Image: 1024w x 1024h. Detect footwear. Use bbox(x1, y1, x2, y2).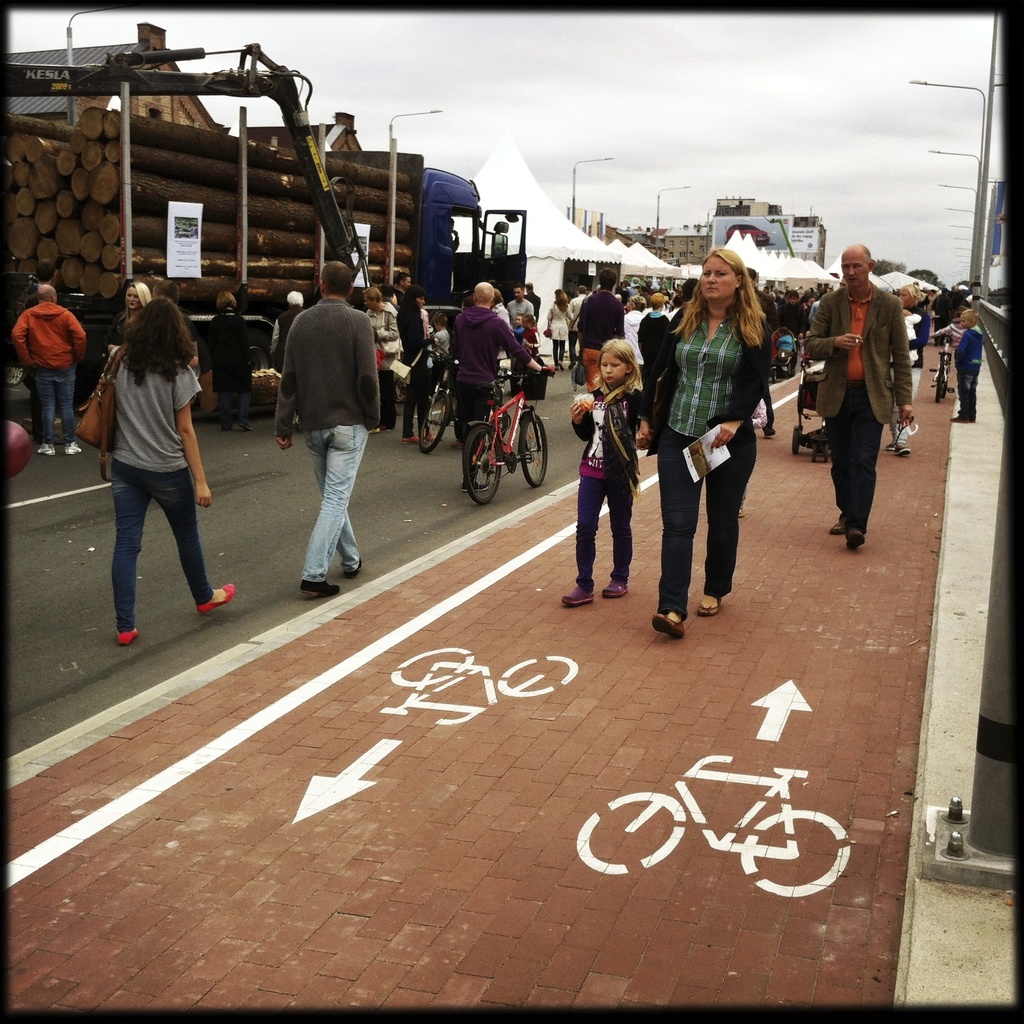
bbox(33, 443, 54, 457).
